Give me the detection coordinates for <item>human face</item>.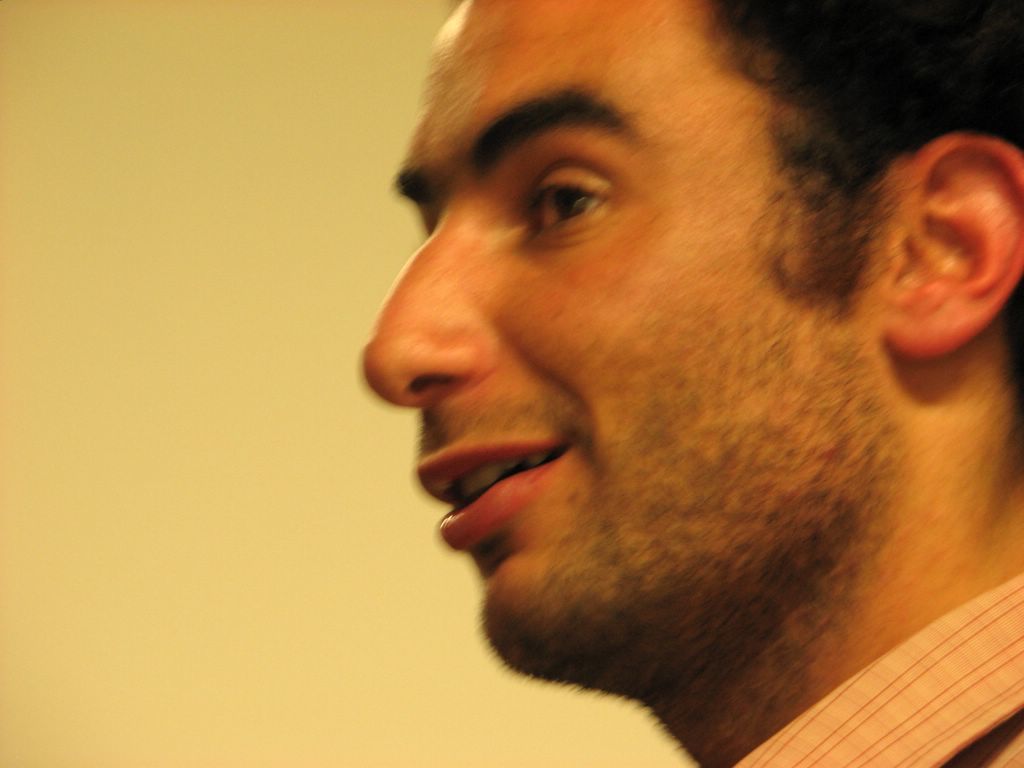
359,0,870,678.
